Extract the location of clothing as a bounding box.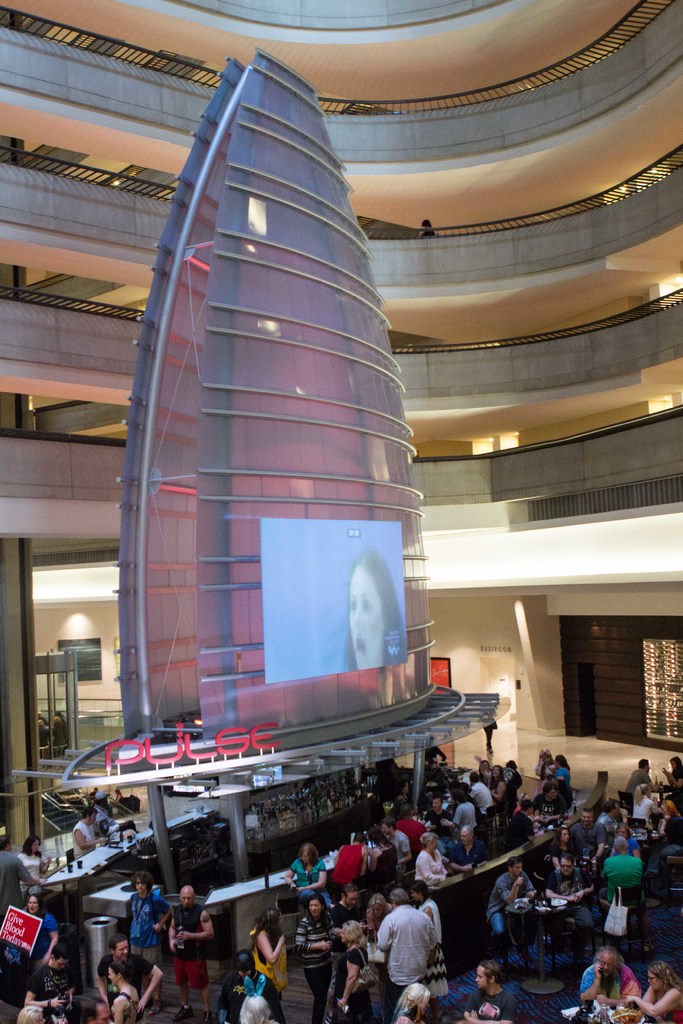
BBox(636, 797, 657, 830).
